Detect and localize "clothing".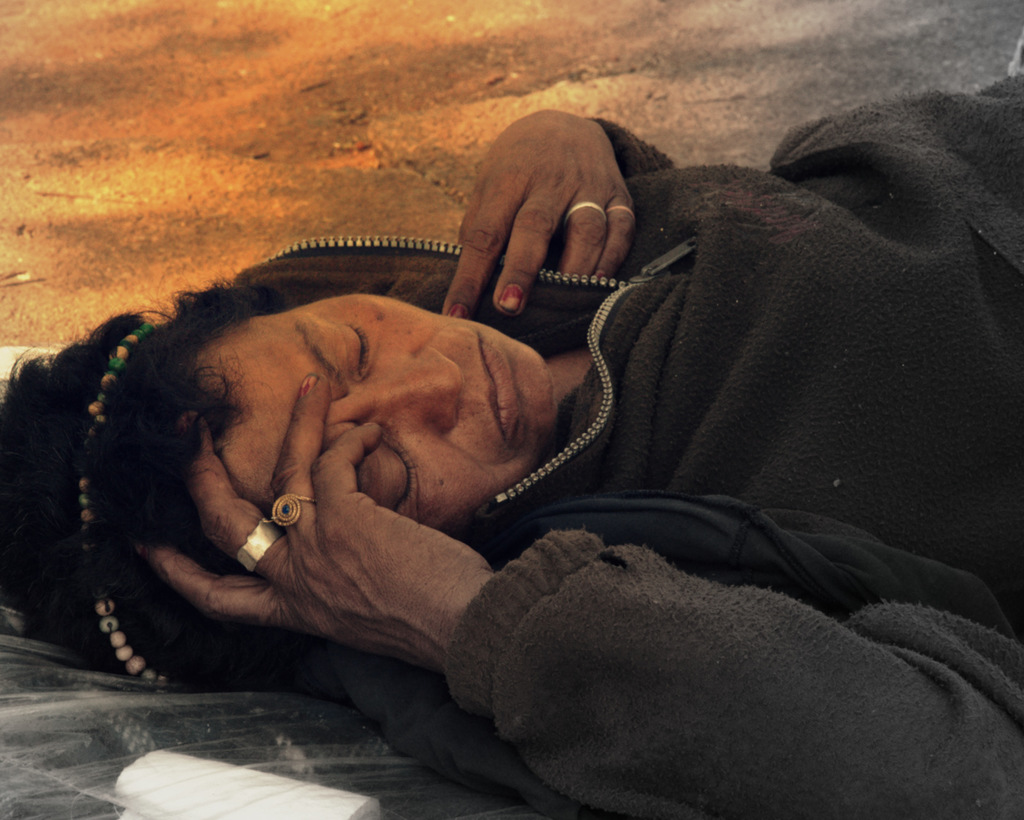
Localized at (236, 69, 1023, 817).
